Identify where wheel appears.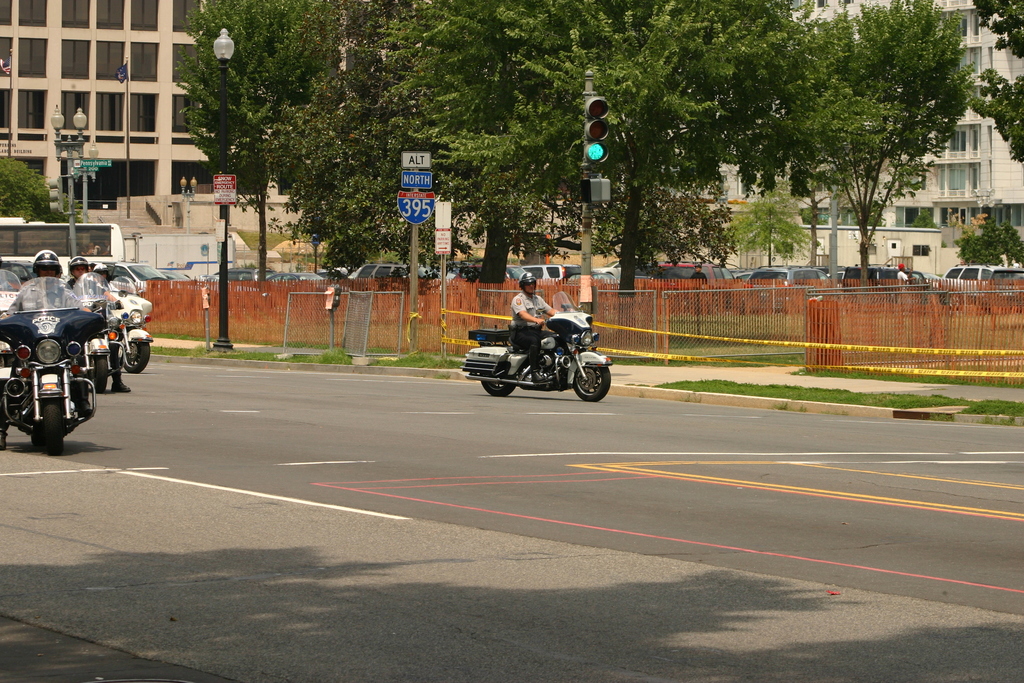
Appears at bbox(86, 333, 111, 396).
